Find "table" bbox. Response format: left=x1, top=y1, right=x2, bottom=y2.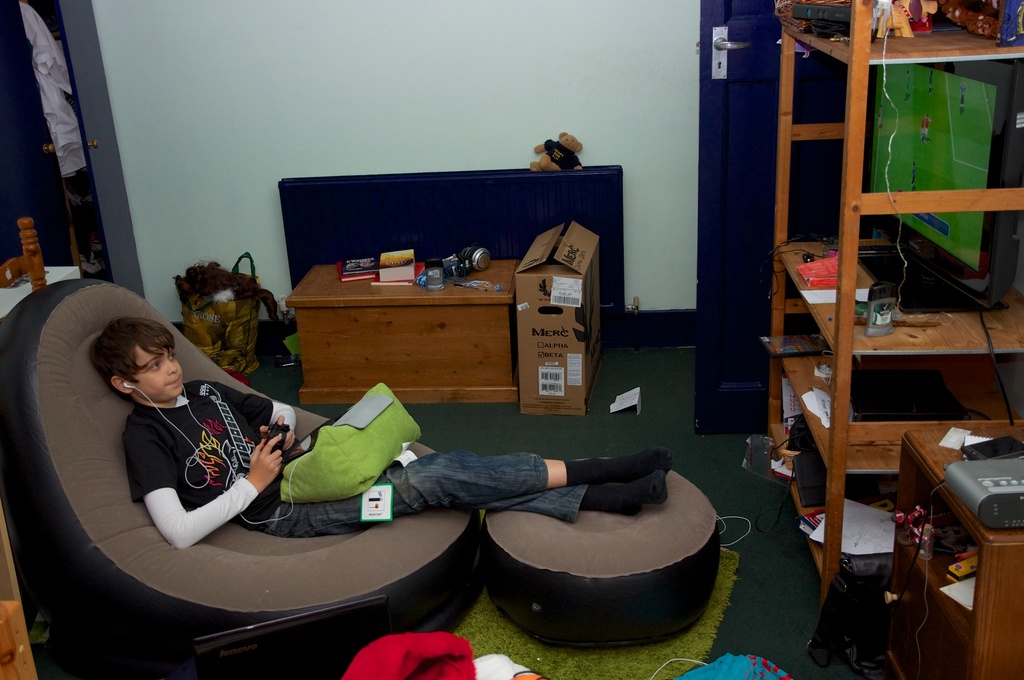
left=289, top=259, right=521, bottom=399.
